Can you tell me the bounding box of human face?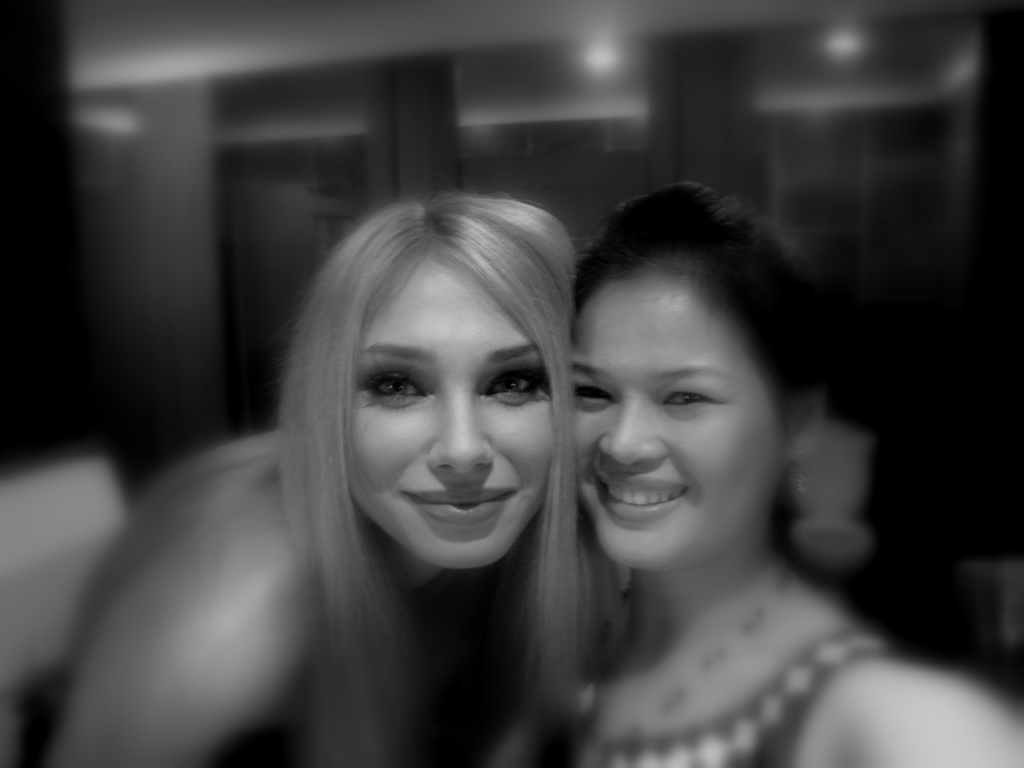
346,252,554,569.
